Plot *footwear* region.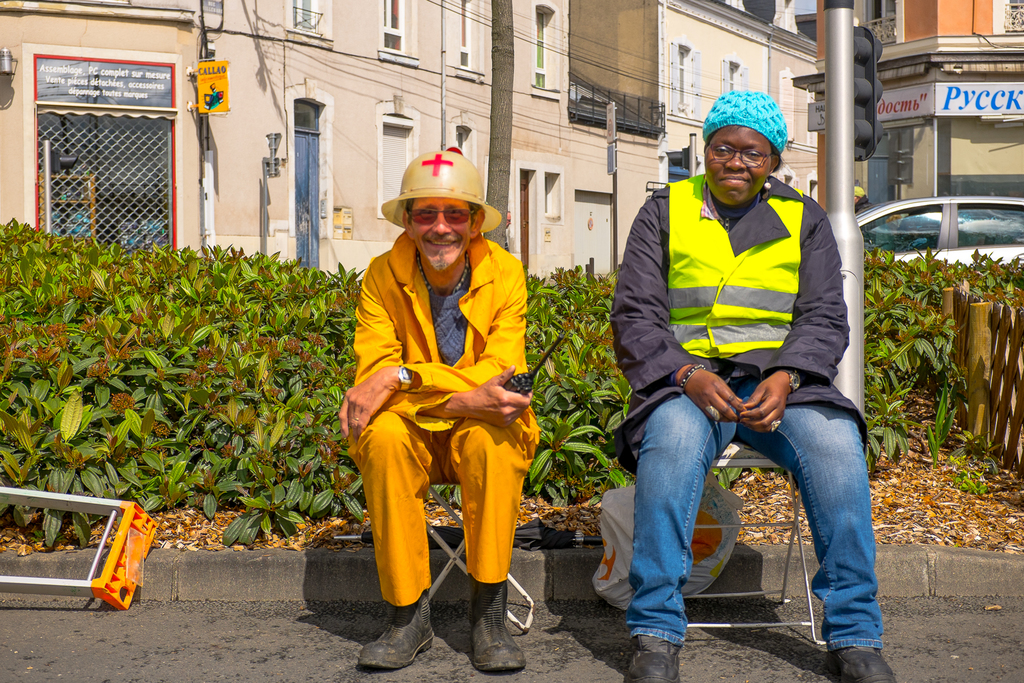
Plotted at bbox=(468, 576, 525, 672).
